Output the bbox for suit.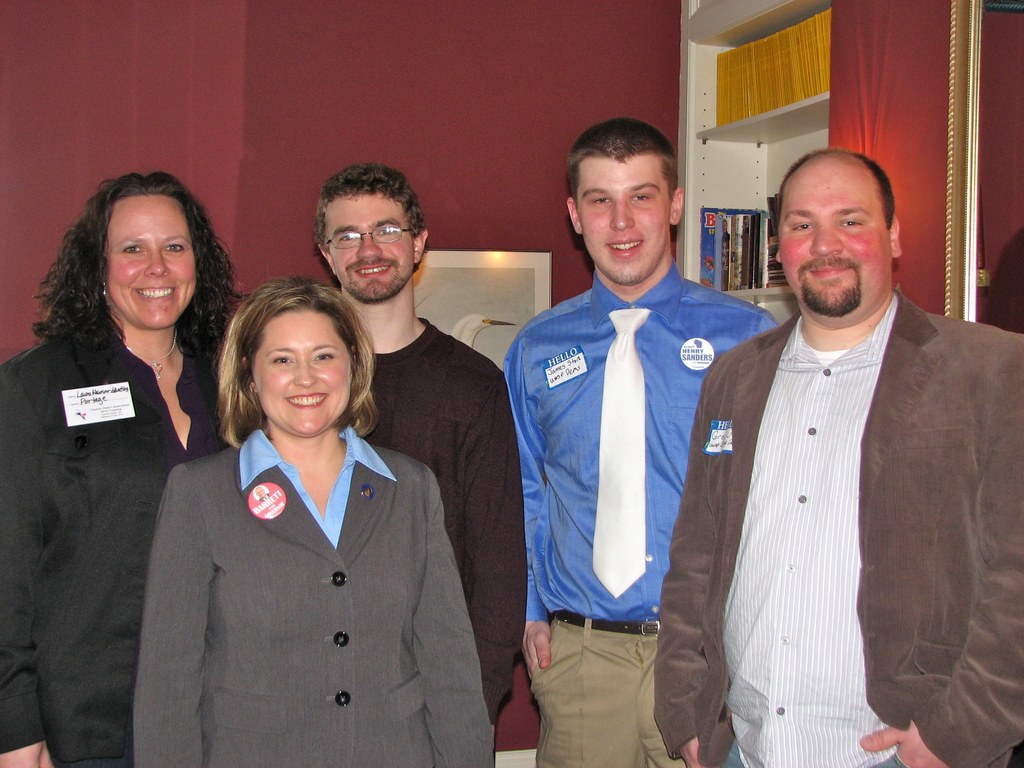
box(156, 301, 488, 749).
